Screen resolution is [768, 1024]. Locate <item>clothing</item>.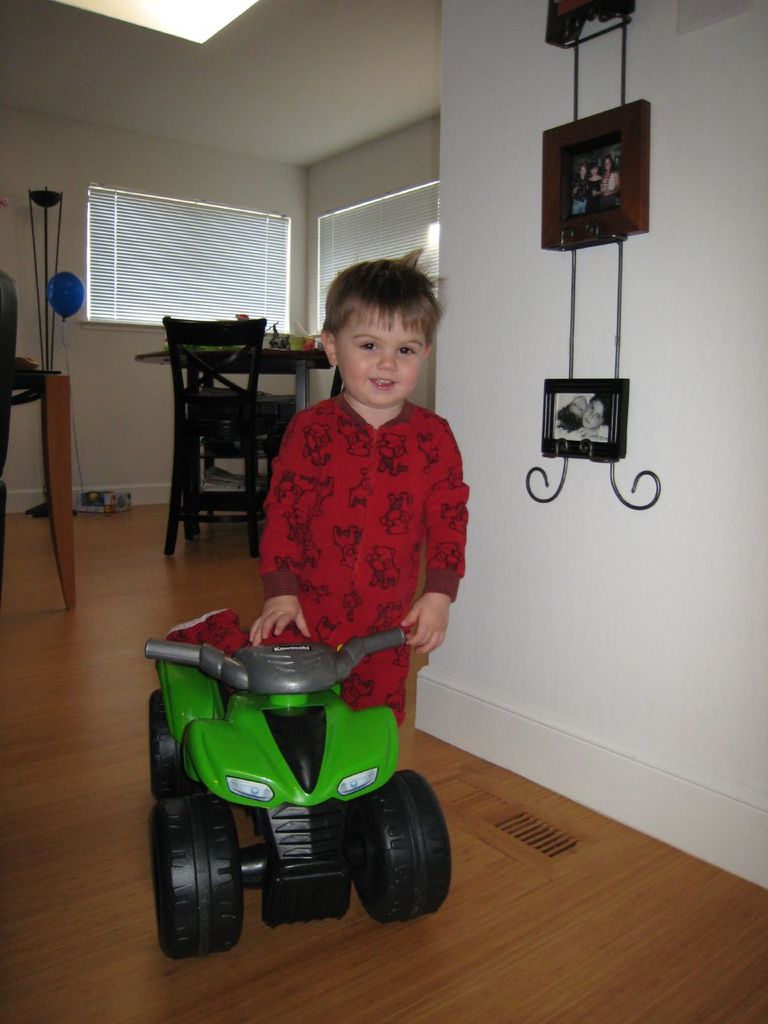
(left=584, top=179, right=600, bottom=211).
